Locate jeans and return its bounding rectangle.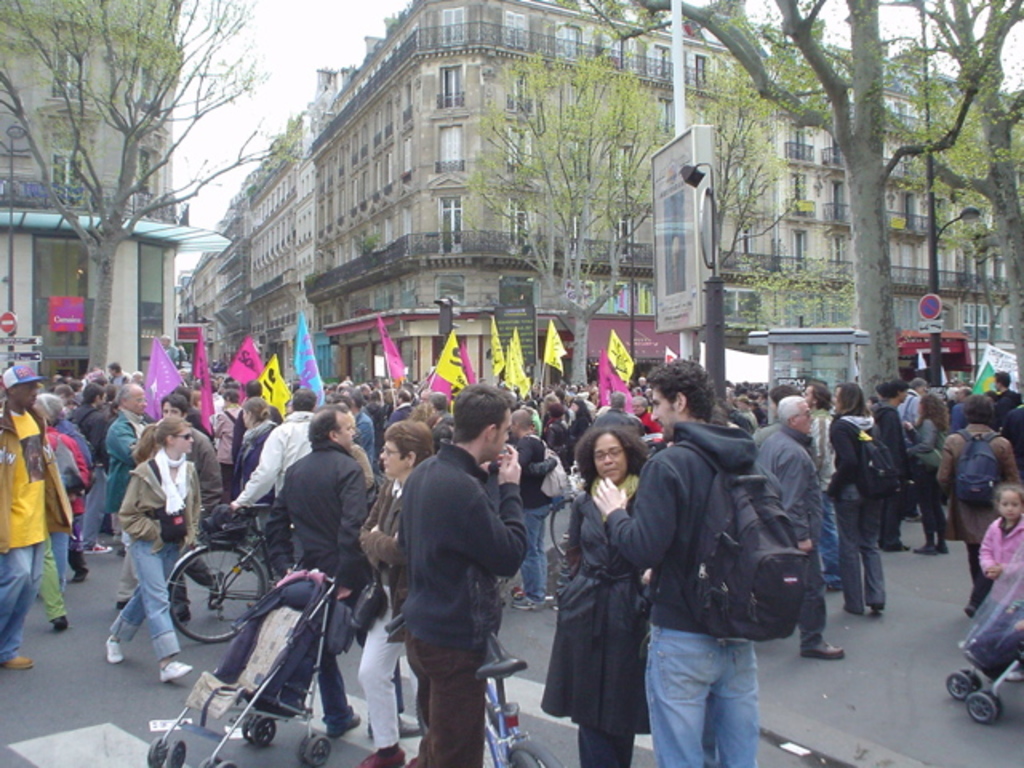
[50,531,69,582].
